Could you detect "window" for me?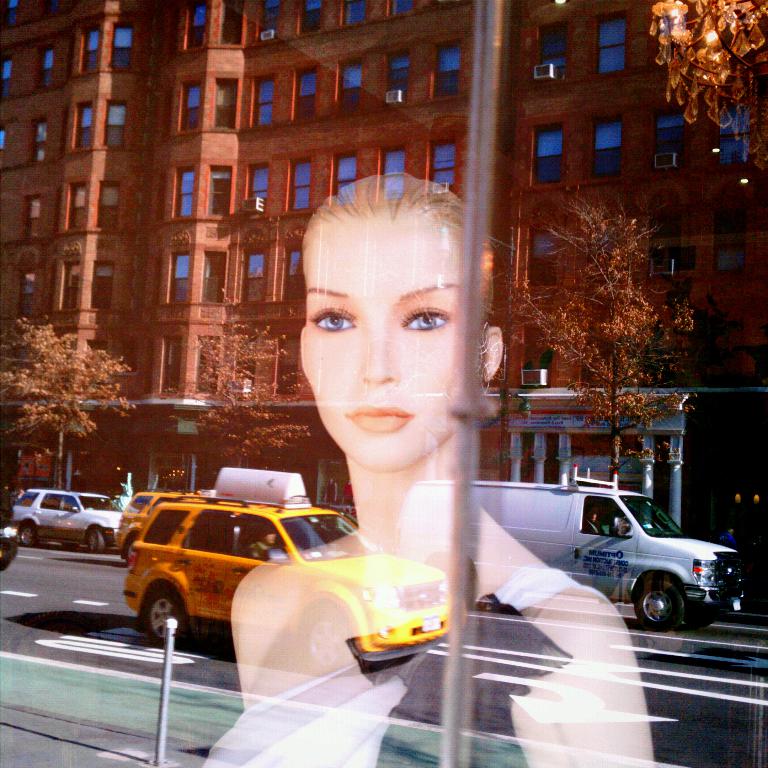
Detection result: (718,96,748,171).
